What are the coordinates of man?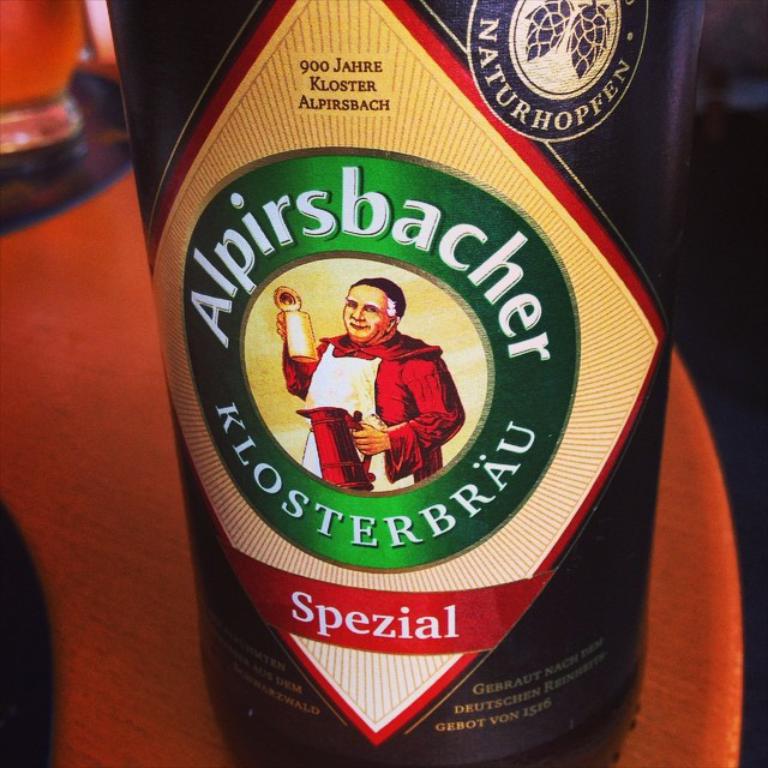
288, 276, 470, 499.
